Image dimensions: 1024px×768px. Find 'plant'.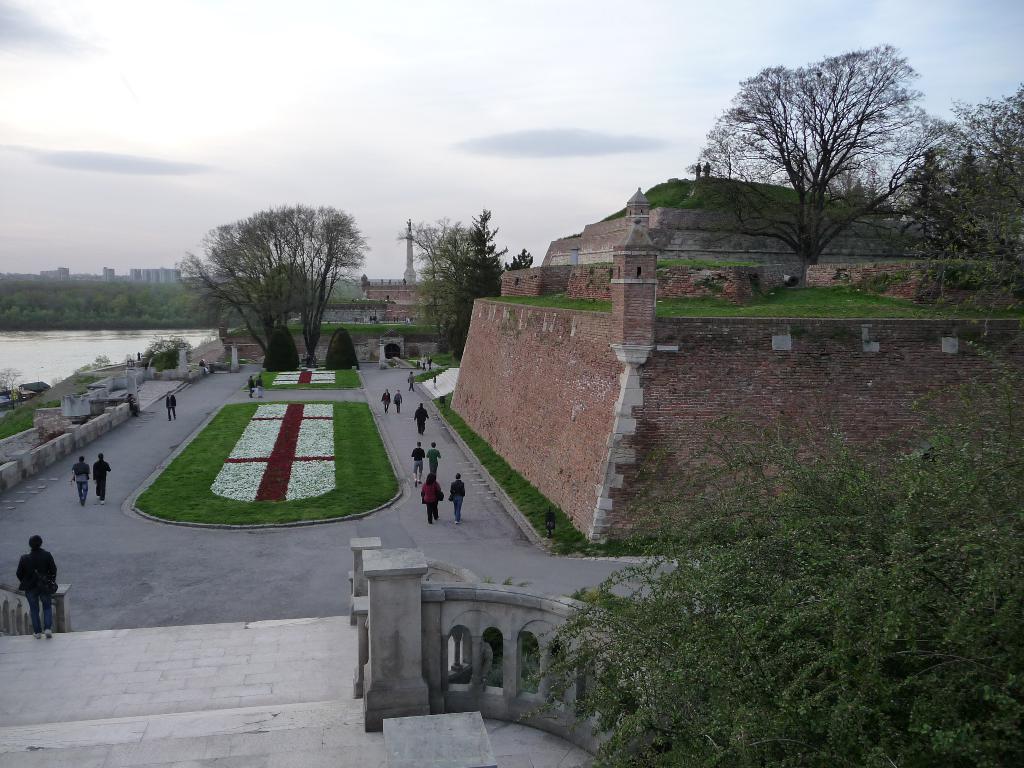
crop(408, 342, 457, 376).
